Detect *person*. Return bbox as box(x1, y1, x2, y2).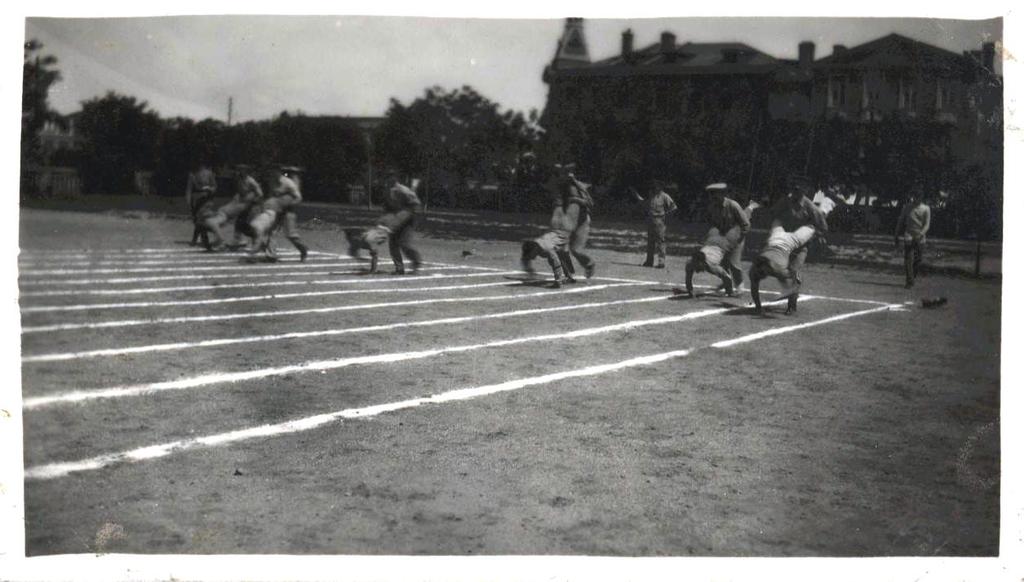
box(687, 200, 758, 290).
